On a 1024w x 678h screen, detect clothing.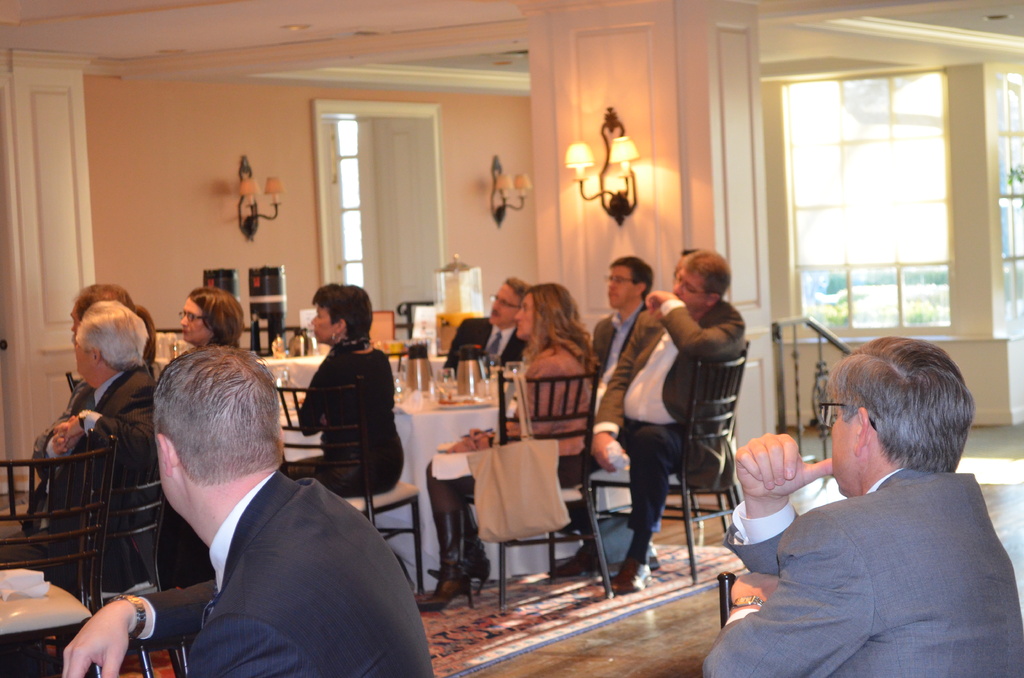
select_region(570, 292, 644, 456).
